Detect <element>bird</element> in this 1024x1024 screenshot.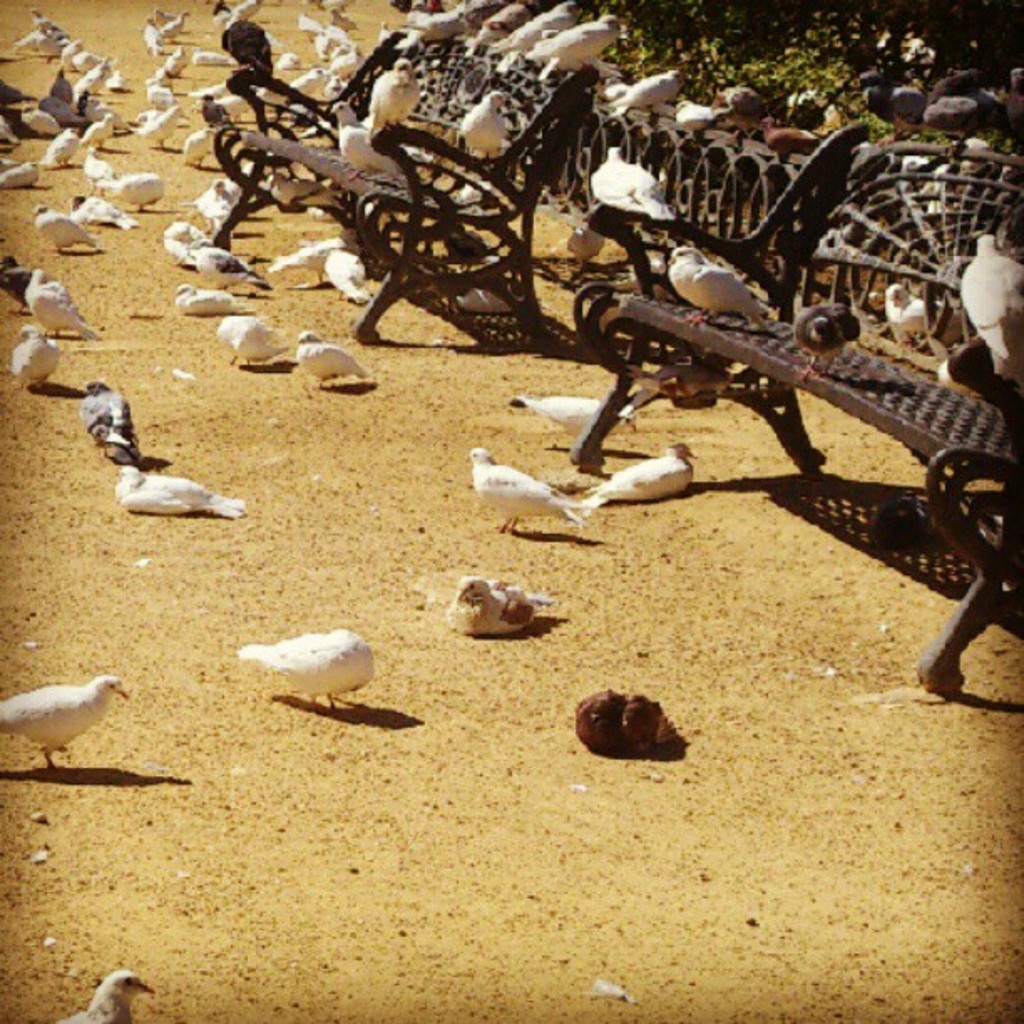
Detection: {"left": 8, "top": 320, "right": 60, "bottom": 393}.
